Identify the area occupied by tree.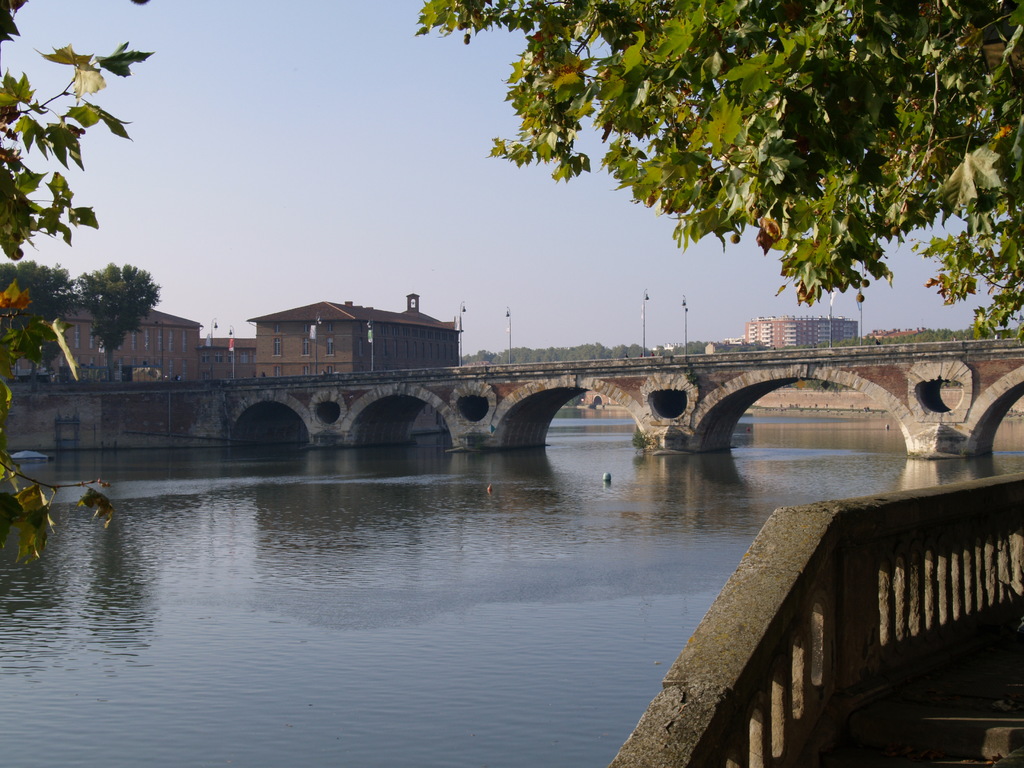
Area: 442,15,978,364.
